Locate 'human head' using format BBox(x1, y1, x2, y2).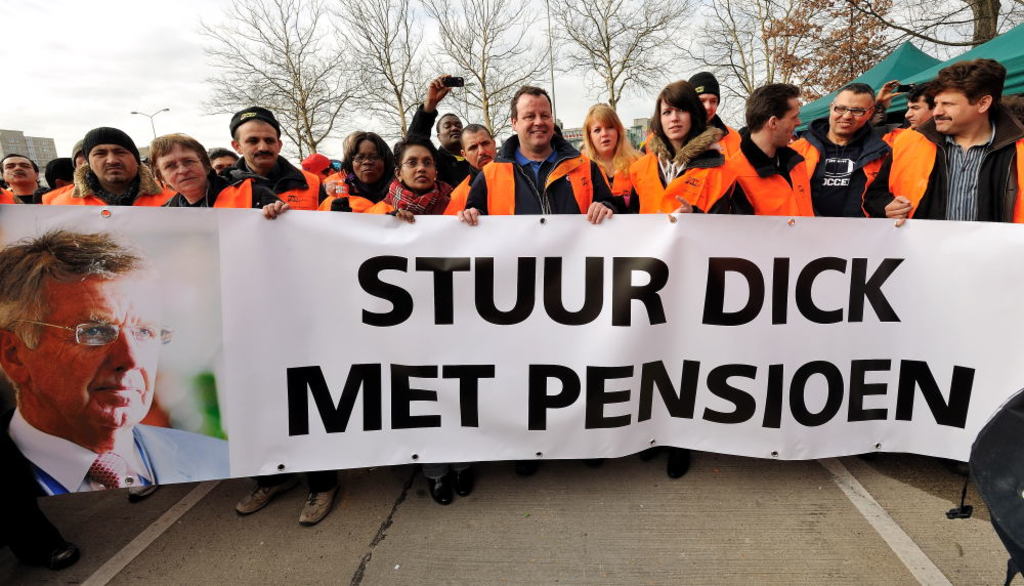
BBox(227, 110, 285, 163).
